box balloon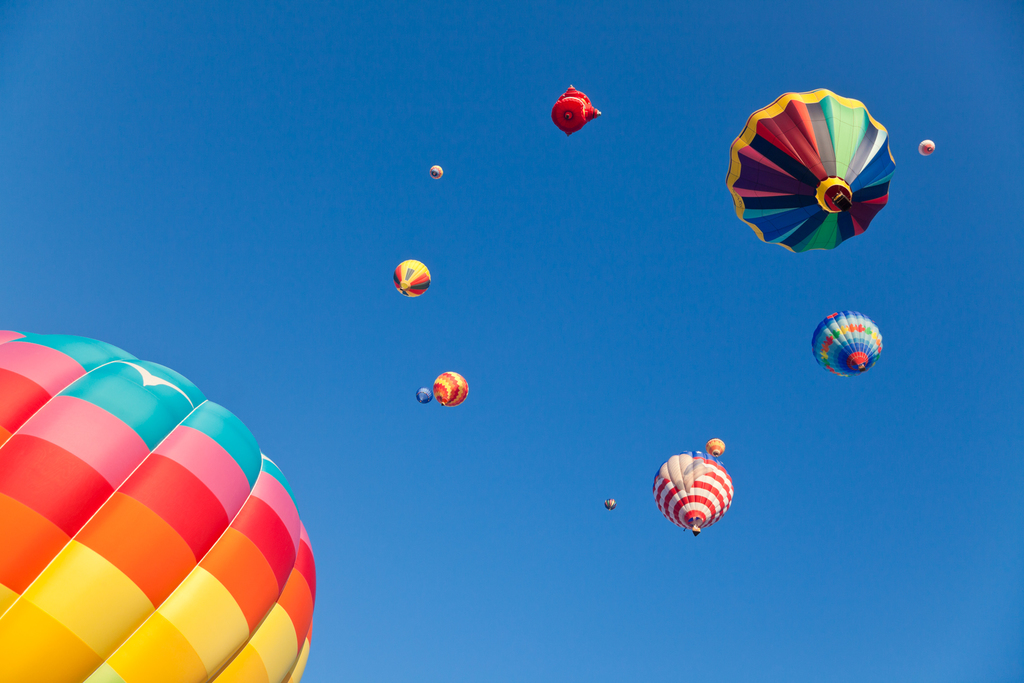
602/497/618/513
